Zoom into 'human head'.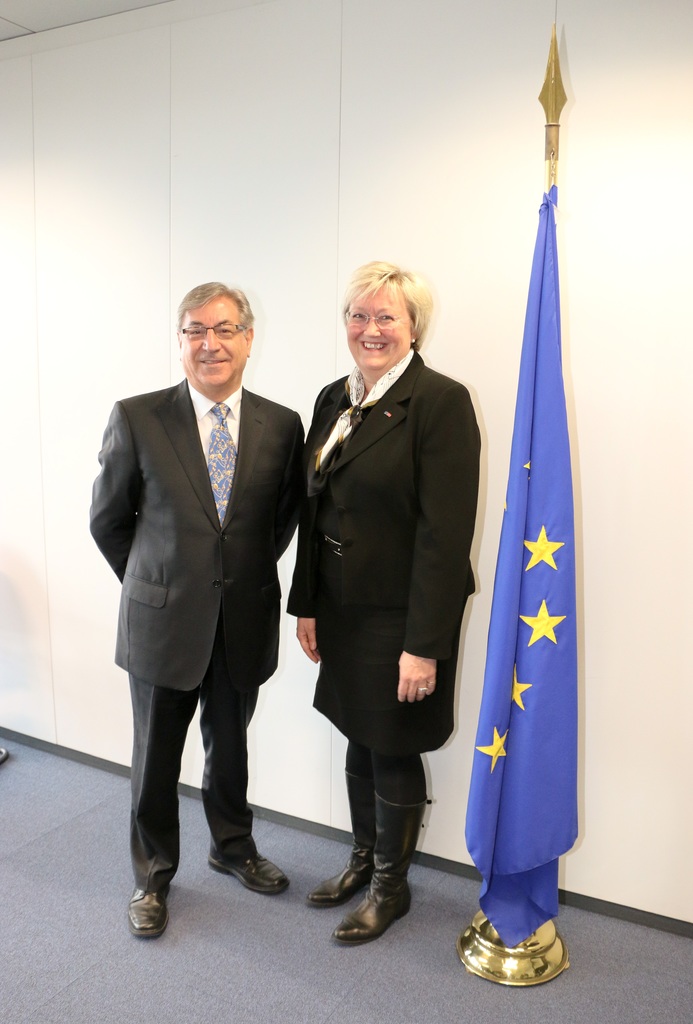
Zoom target: [x1=332, y1=248, x2=438, y2=364].
